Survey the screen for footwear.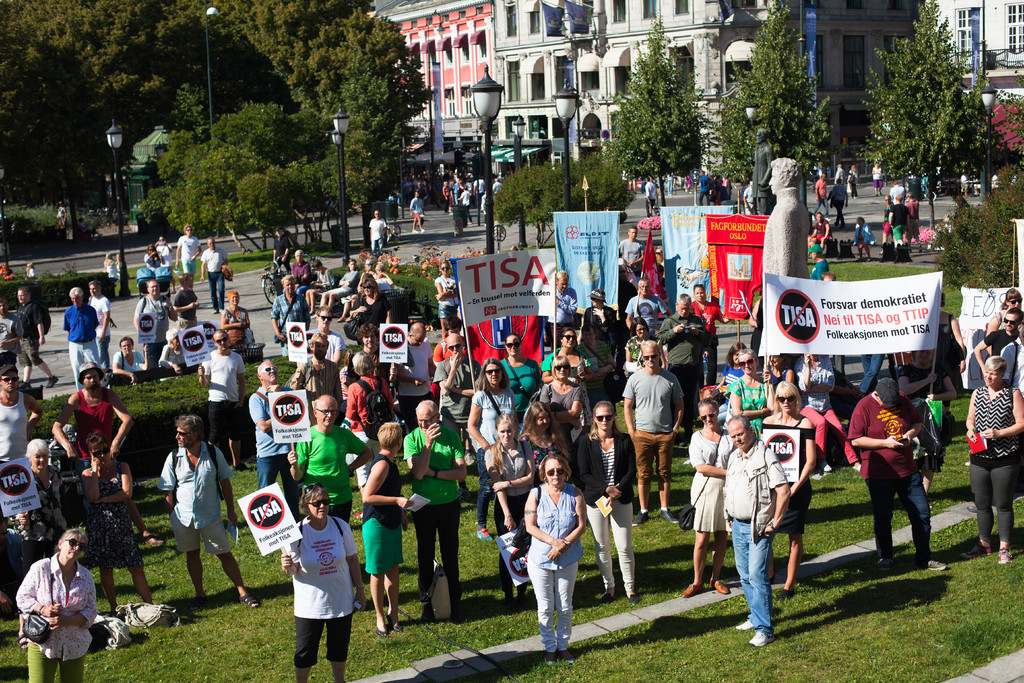
Survey found: [left=386, top=611, right=403, bottom=634].
